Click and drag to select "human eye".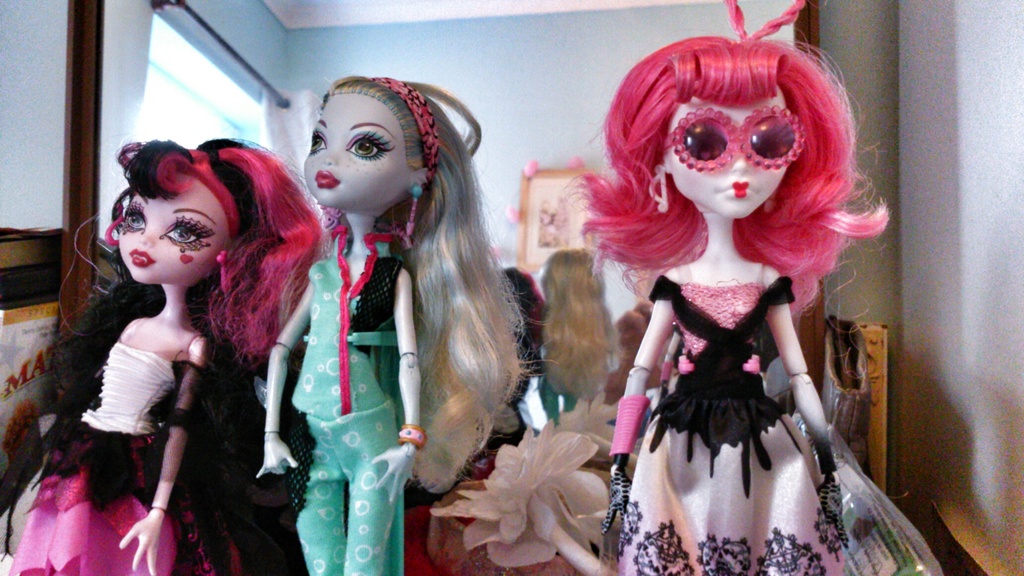
Selection: locate(306, 128, 330, 158).
